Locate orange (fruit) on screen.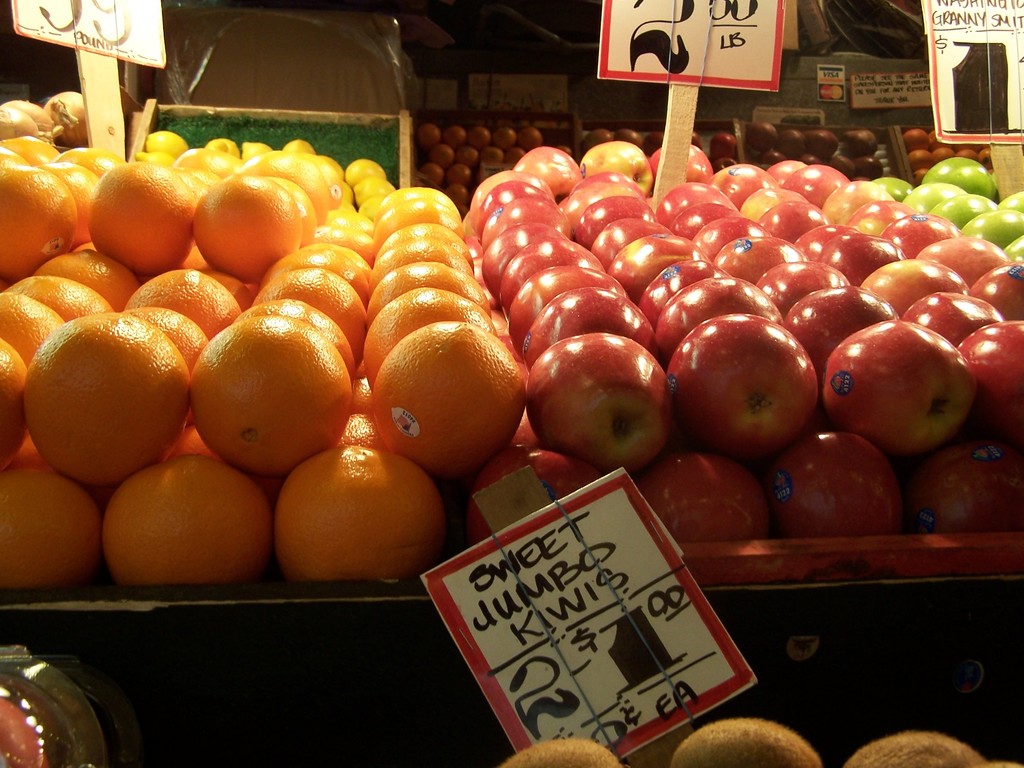
On screen at {"left": 263, "top": 268, "right": 362, "bottom": 331}.
